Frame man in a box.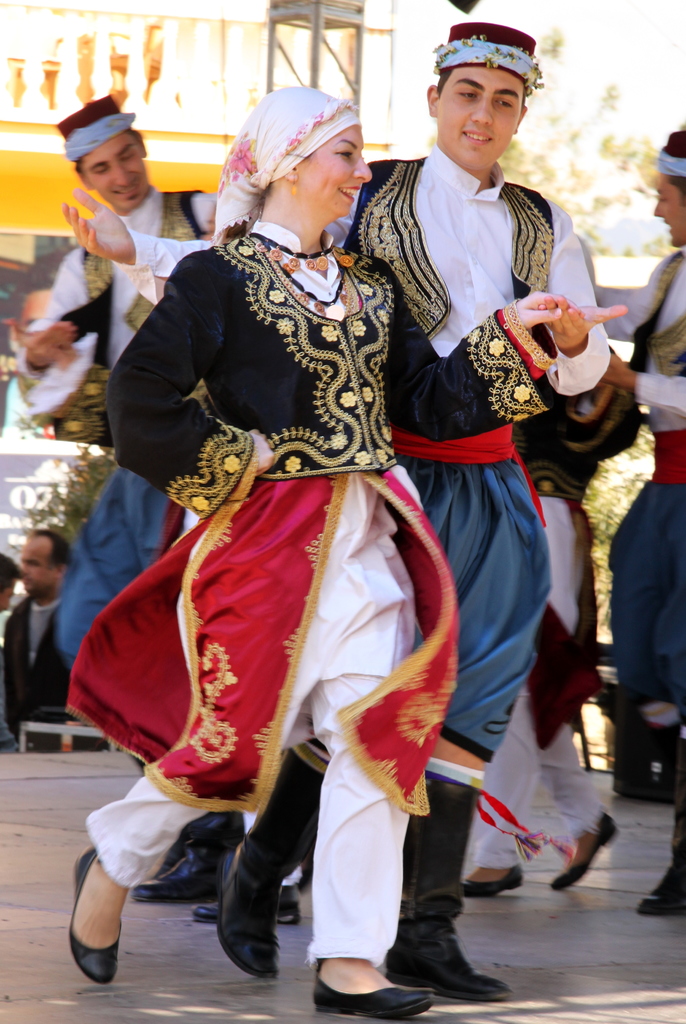
329:26:601:935.
